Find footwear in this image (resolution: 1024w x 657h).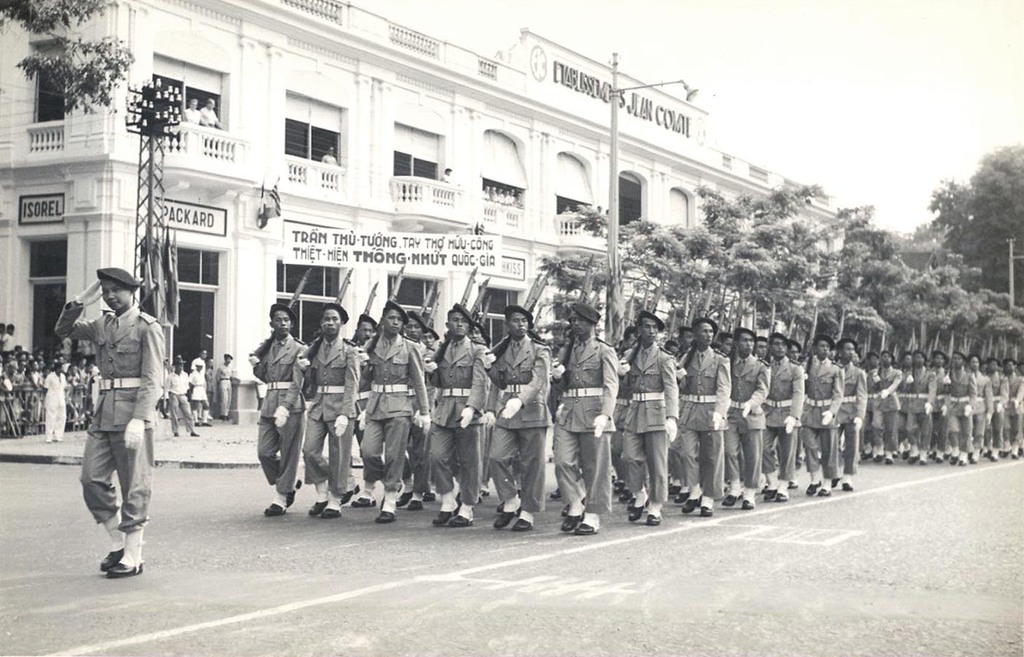
(left=201, top=420, right=214, bottom=428).
